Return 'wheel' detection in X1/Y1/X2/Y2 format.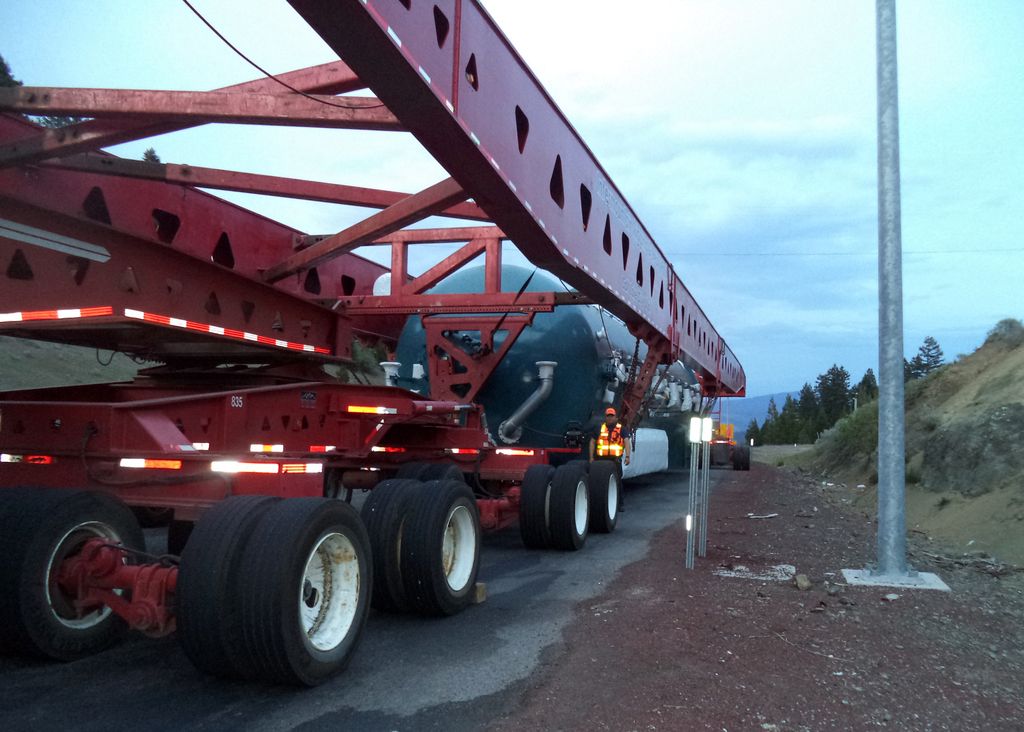
742/445/751/471.
